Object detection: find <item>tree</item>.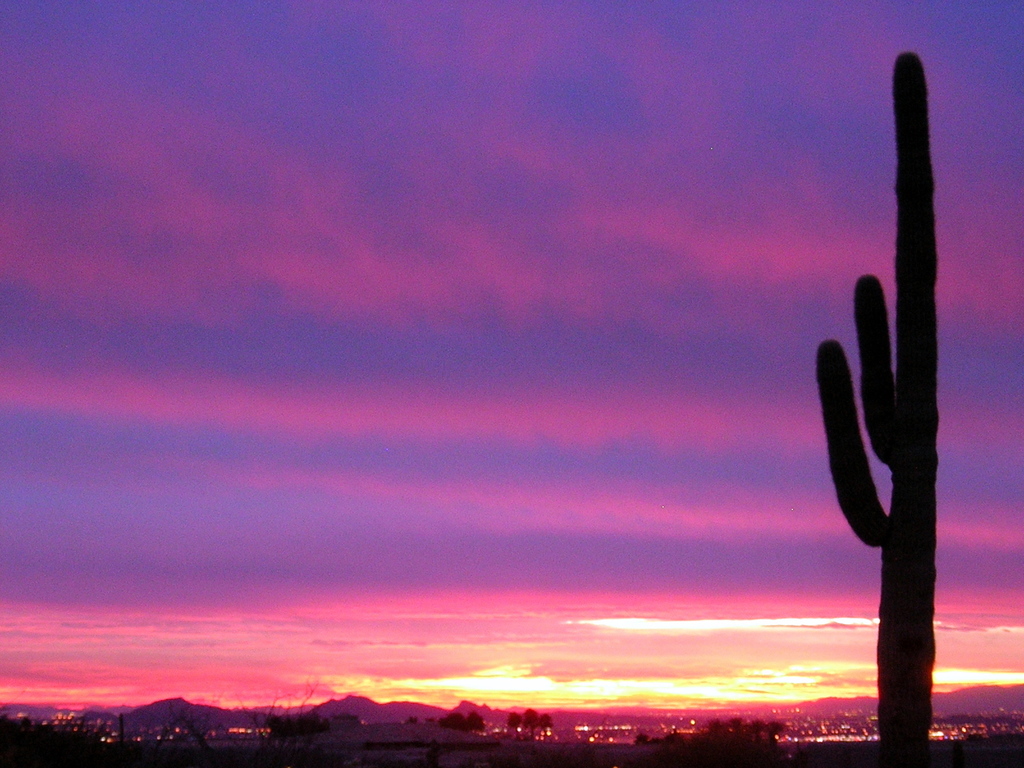
left=748, top=719, right=759, bottom=744.
